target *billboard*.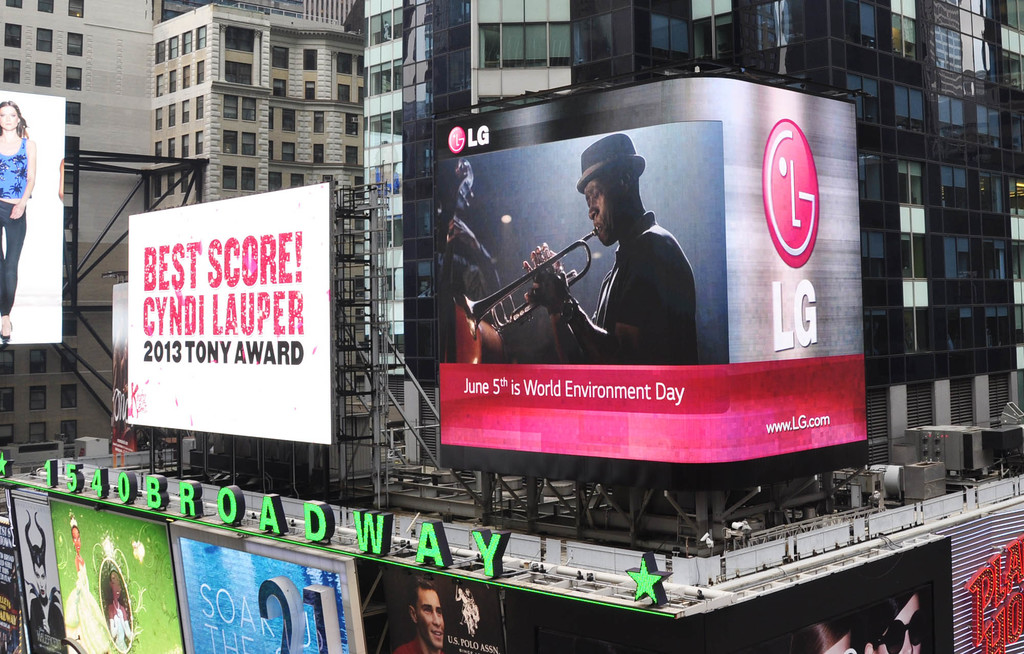
Target region: rect(10, 493, 186, 653).
